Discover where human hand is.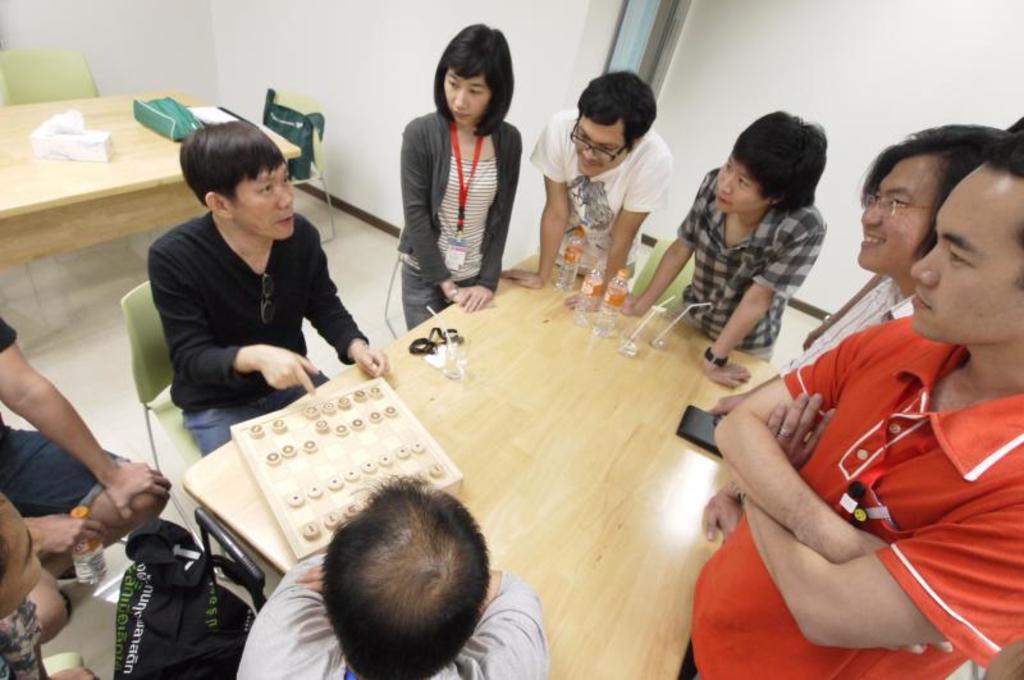
Discovered at BBox(696, 360, 751, 392).
